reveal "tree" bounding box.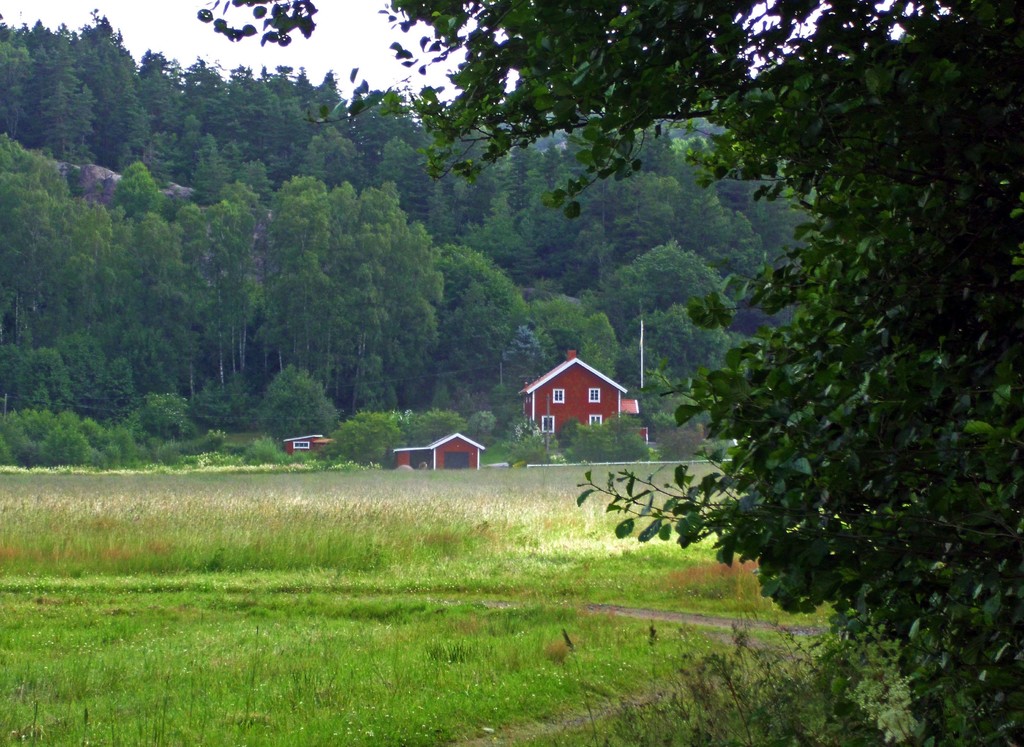
Revealed: x1=190, y1=0, x2=1023, y2=746.
